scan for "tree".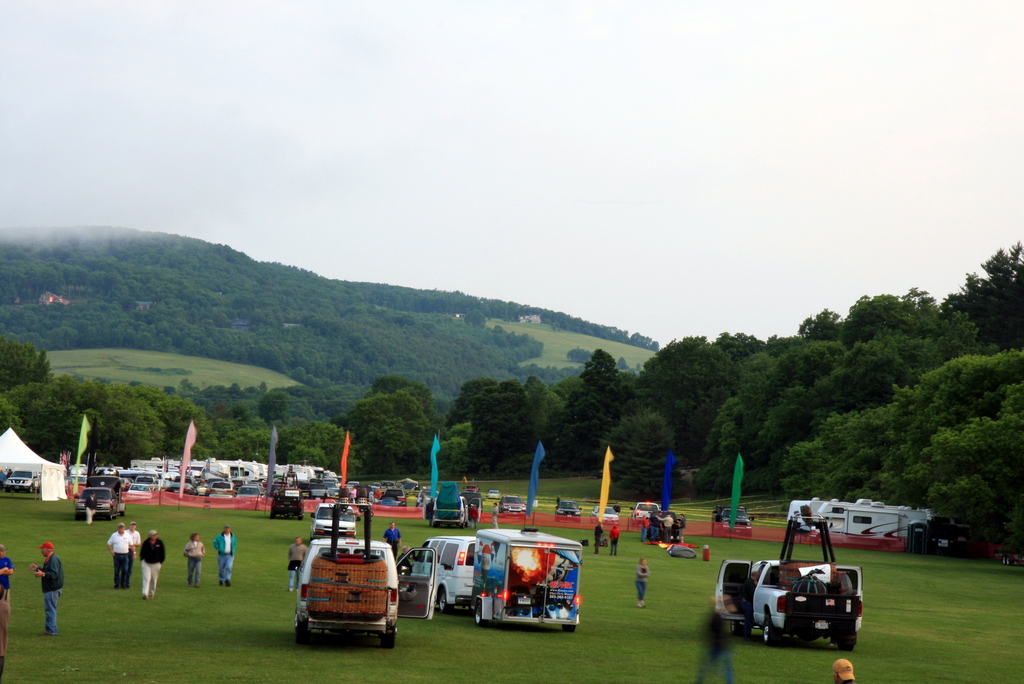
Scan result: 253 391 292 425.
